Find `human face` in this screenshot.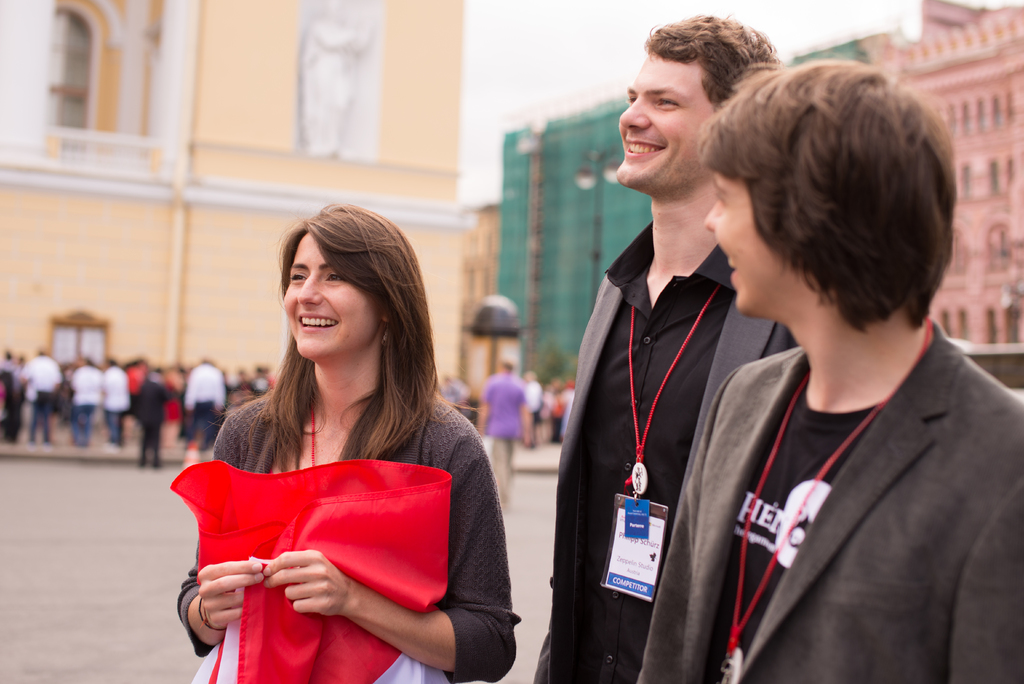
The bounding box for `human face` is (x1=700, y1=167, x2=780, y2=326).
